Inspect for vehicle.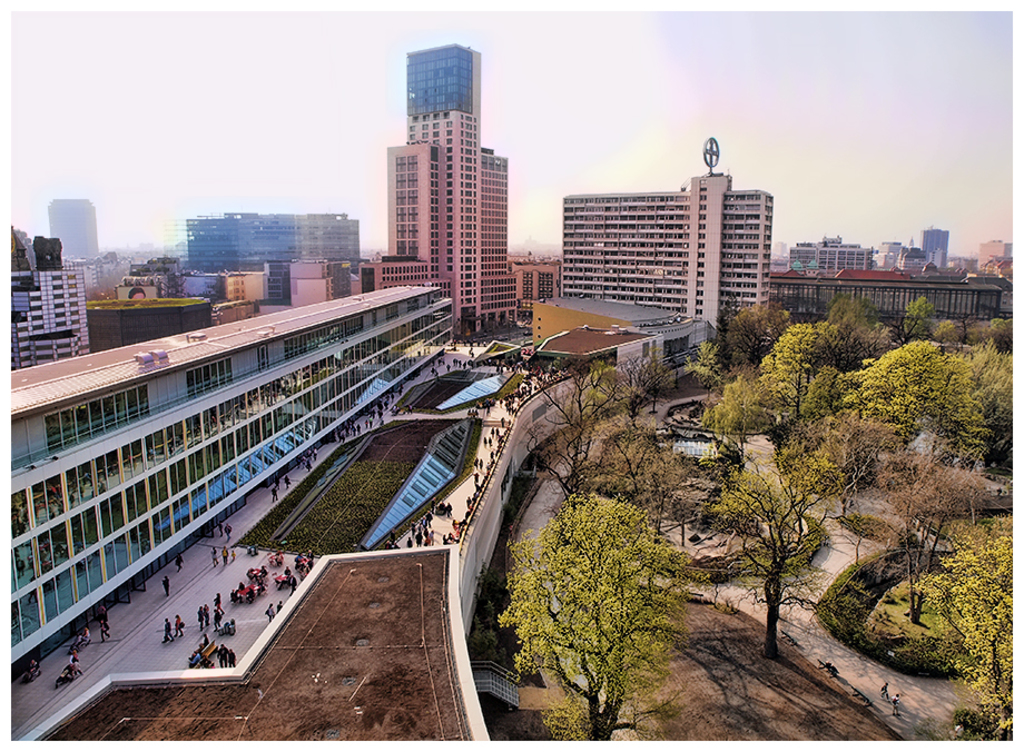
Inspection: [x1=50, y1=671, x2=81, y2=693].
